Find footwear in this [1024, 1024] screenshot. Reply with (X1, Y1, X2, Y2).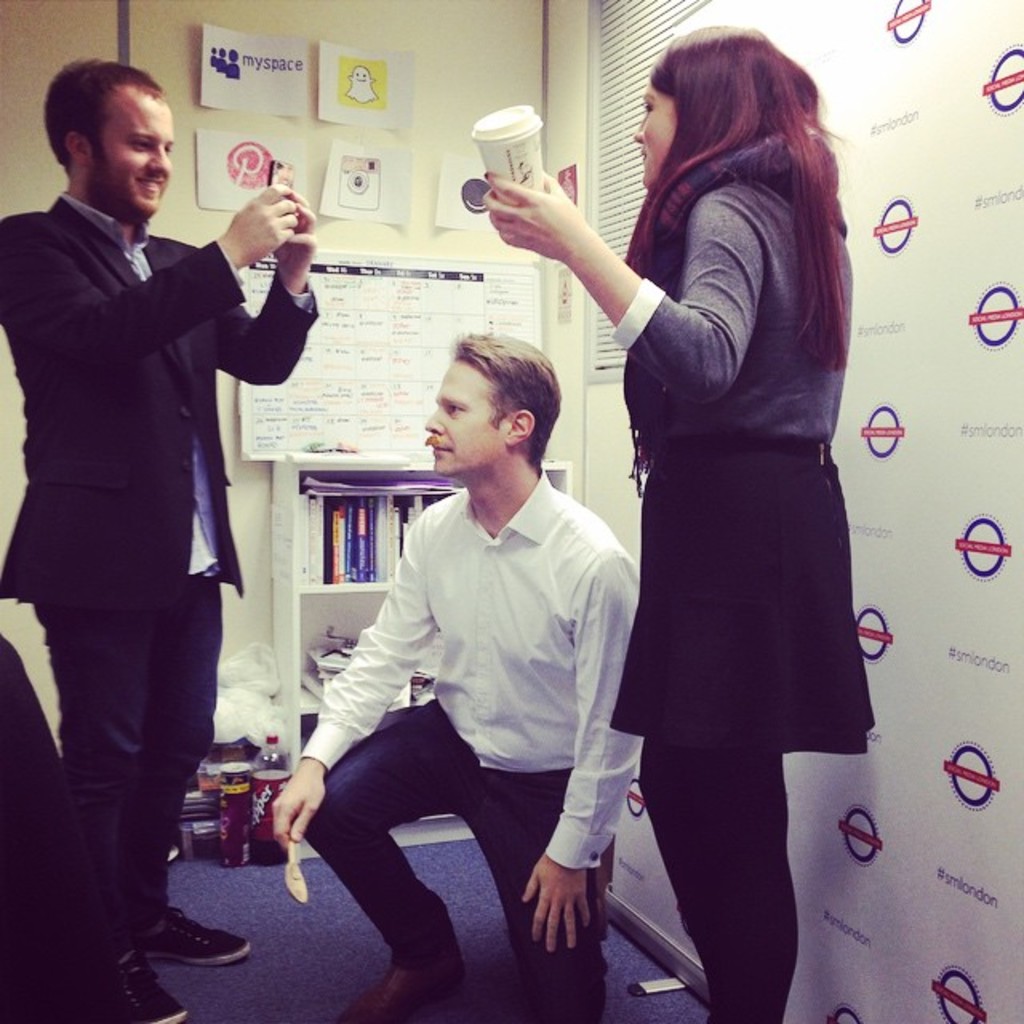
(117, 878, 213, 994).
